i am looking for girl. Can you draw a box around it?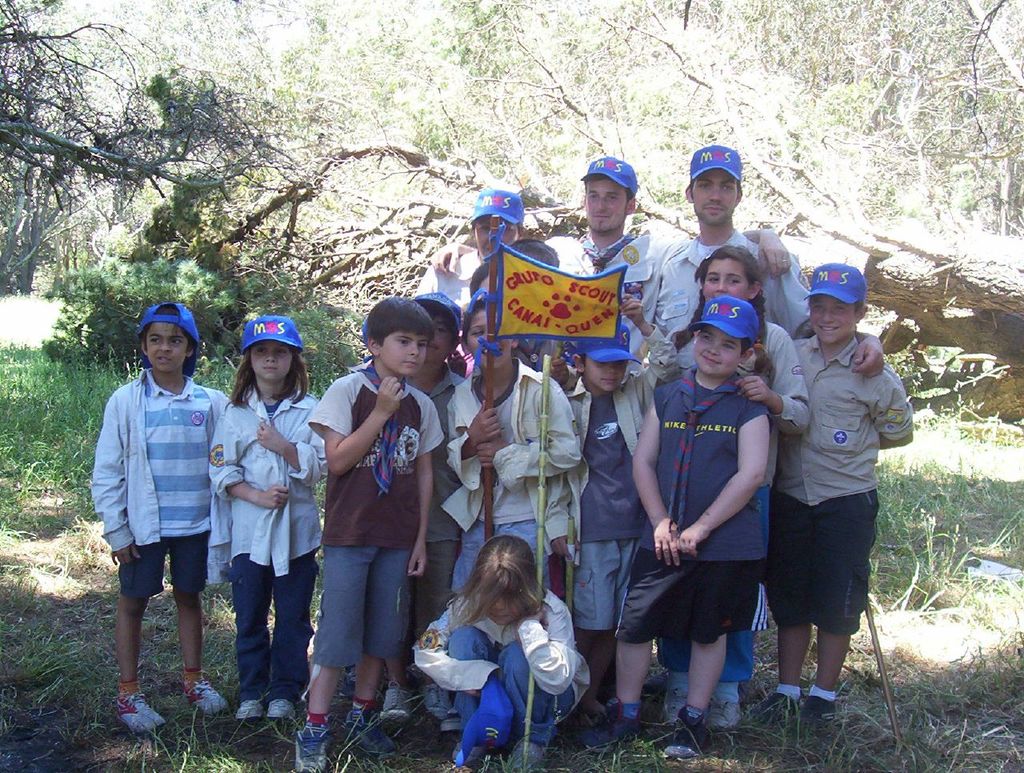
Sure, the bounding box is crop(675, 246, 812, 729).
